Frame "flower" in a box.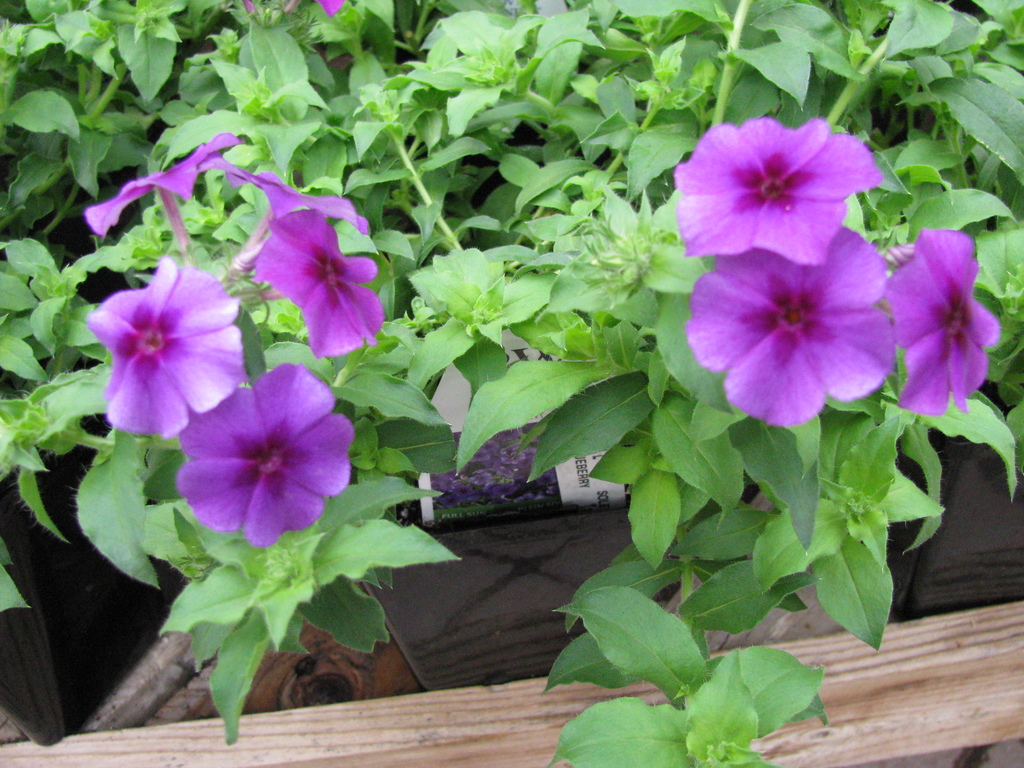
[423,416,564,520].
